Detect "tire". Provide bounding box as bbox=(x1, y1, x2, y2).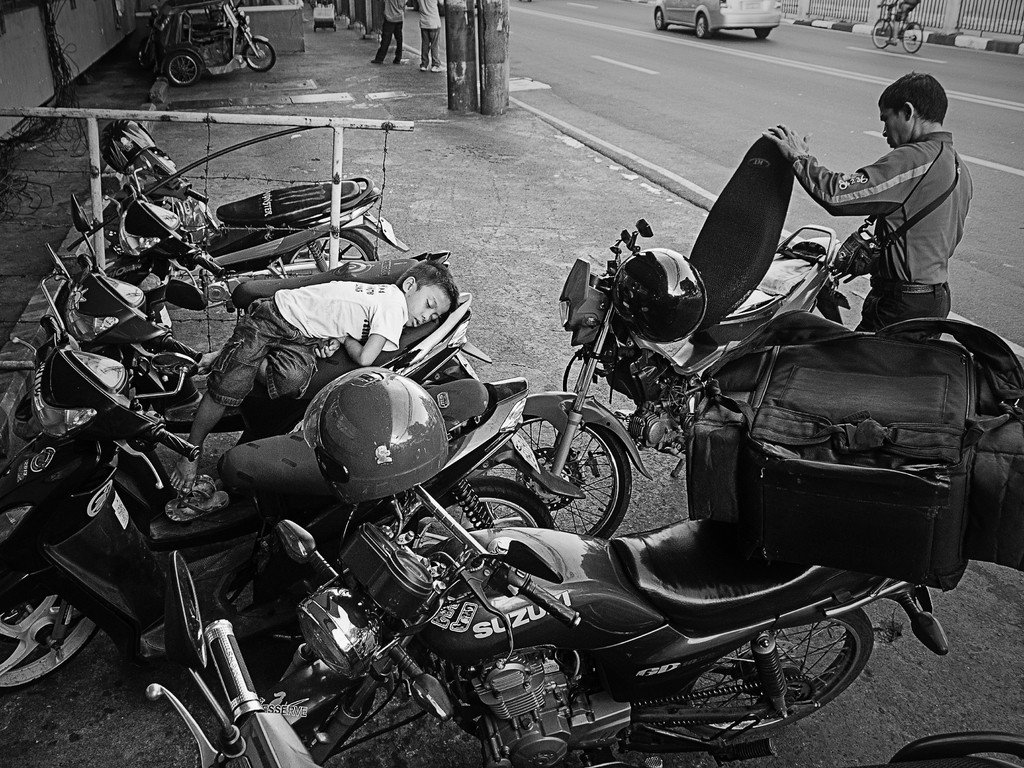
bbox=(505, 418, 632, 540).
